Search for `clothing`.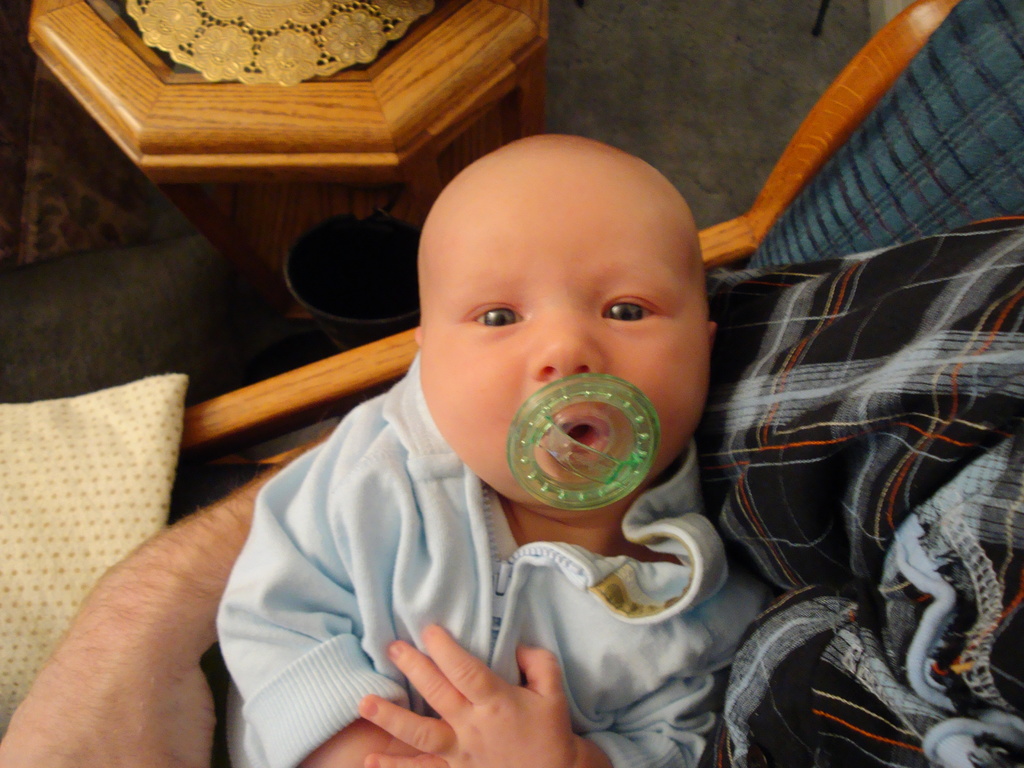
Found at [x1=170, y1=214, x2=1023, y2=767].
